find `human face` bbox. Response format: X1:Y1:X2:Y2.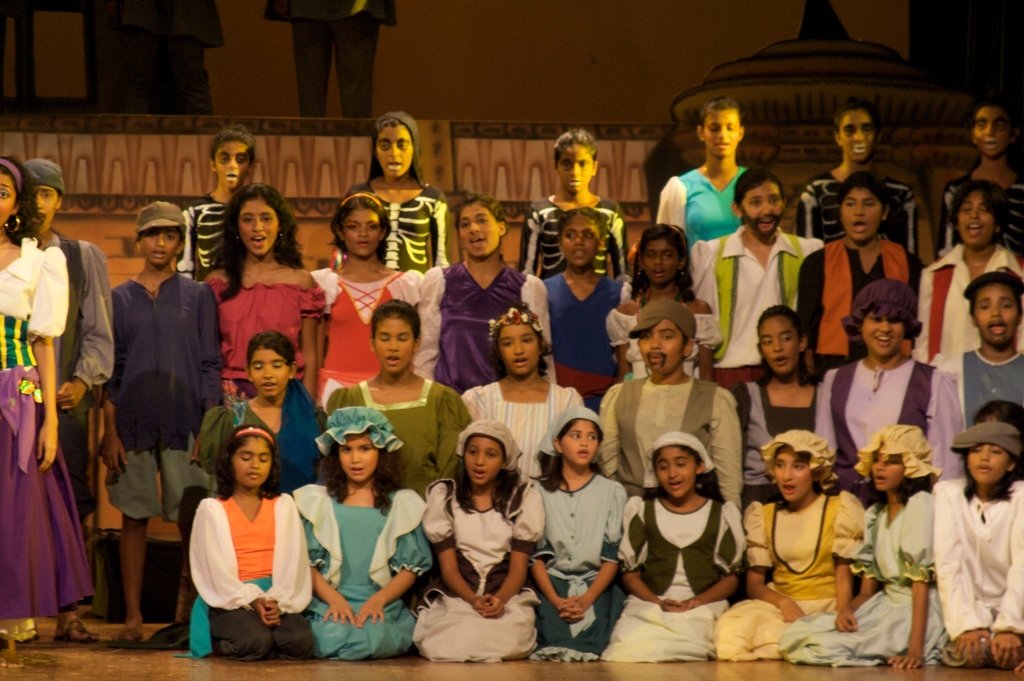
564:215:595:269.
